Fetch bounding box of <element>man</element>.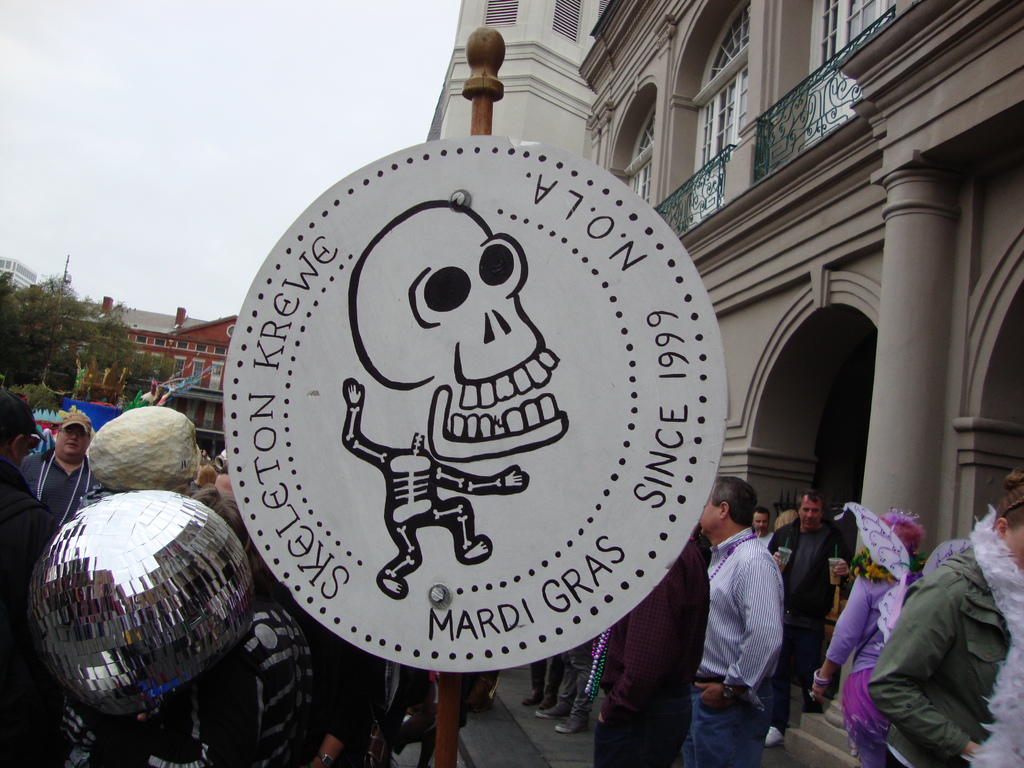
Bbox: x1=0 y1=387 x2=65 y2=767.
